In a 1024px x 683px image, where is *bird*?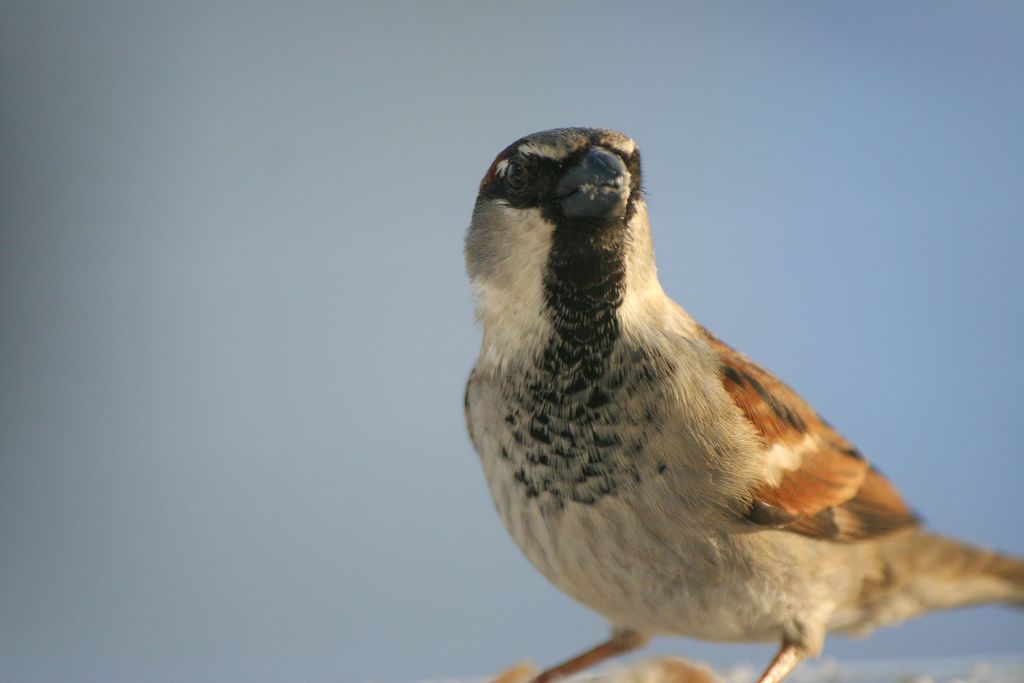
x1=469 y1=136 x2=1005 y2=682.
